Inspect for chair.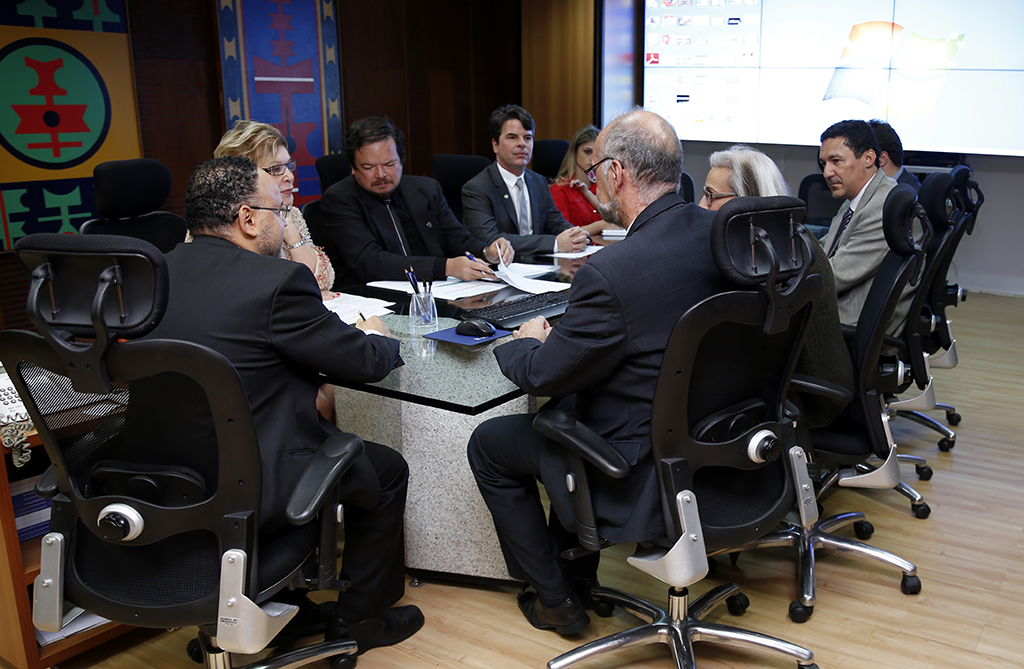
Inspection: box(3, 230, 370, 668).
